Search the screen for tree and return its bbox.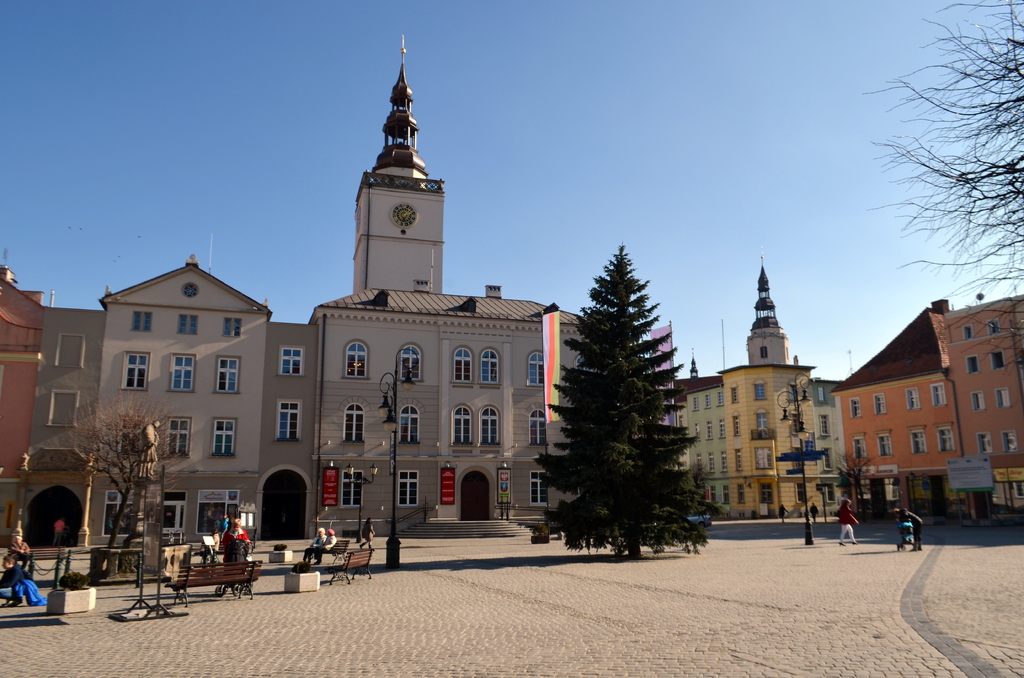
Found: 537/237/710/560.
